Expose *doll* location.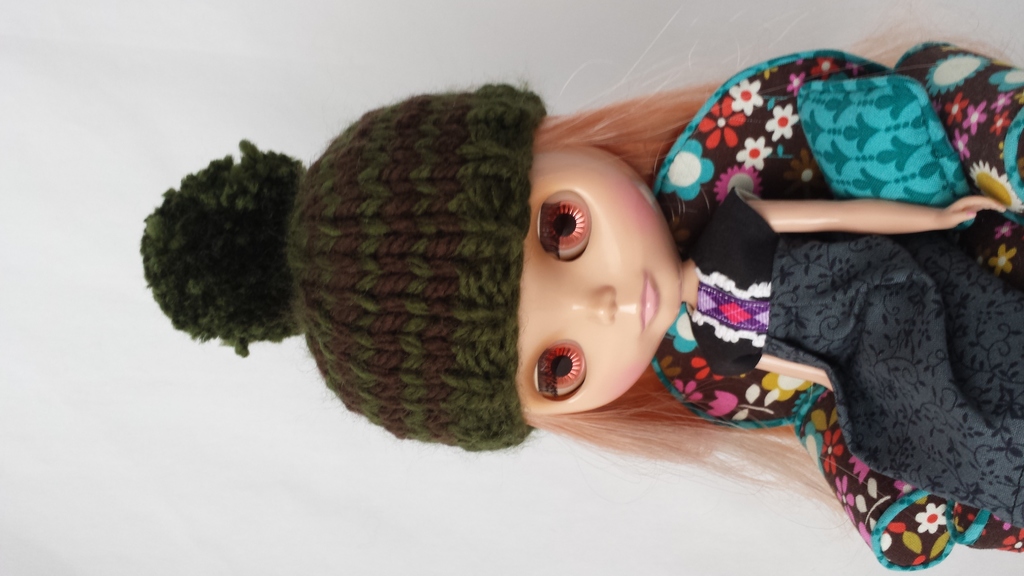
Exposed at [x1=228, y1=48, x2=931, y2=529].
